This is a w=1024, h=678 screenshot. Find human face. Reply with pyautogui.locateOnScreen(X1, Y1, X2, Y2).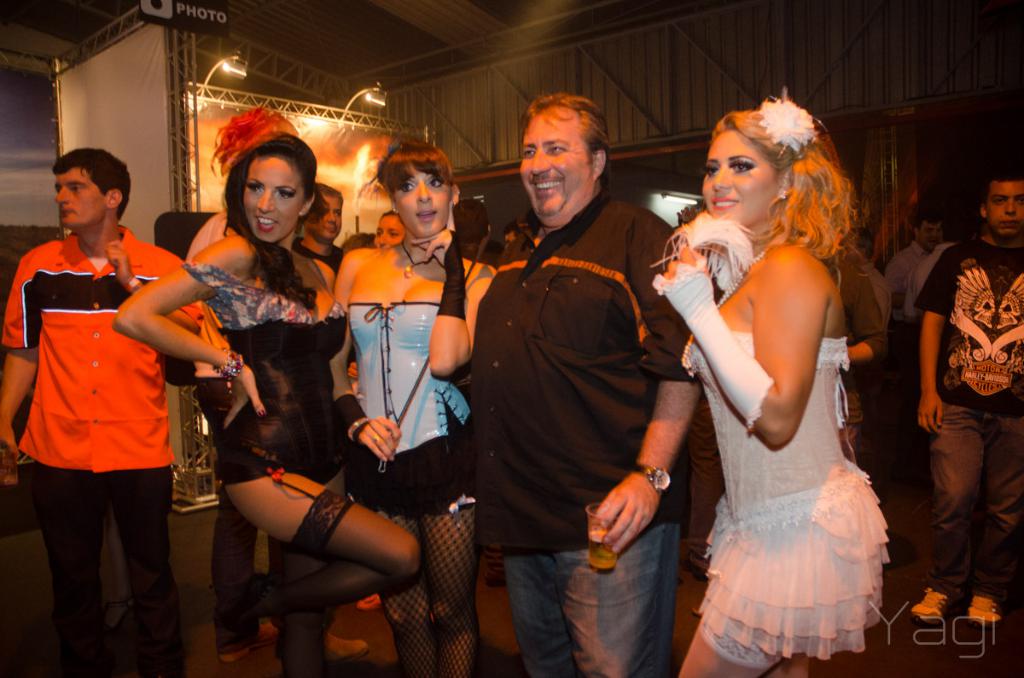
pyautogui.locateOnScreen(701, 129, 781, 229).
